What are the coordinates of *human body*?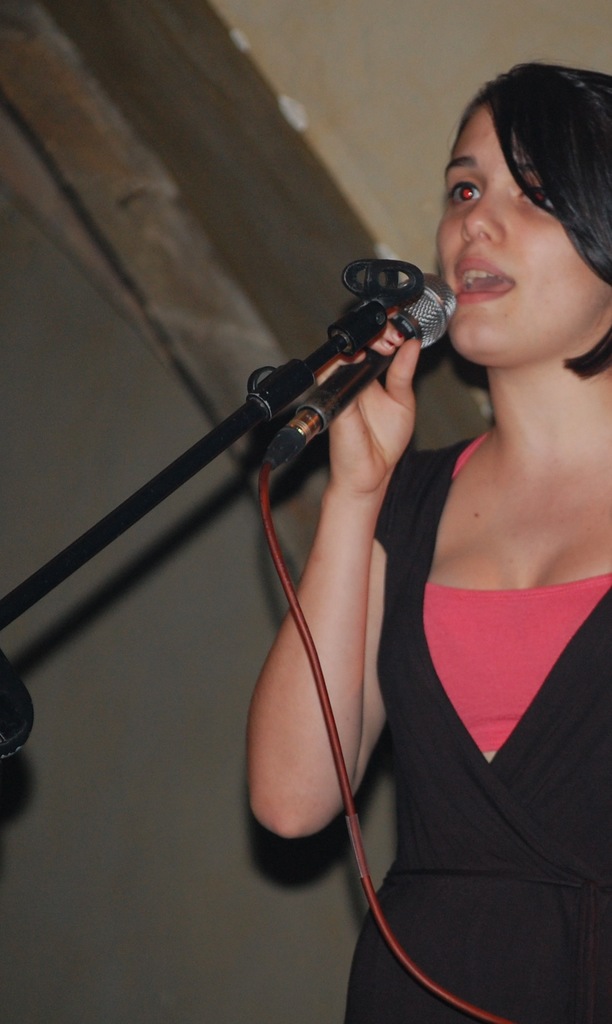
box(250, 63, 611, 1021).
